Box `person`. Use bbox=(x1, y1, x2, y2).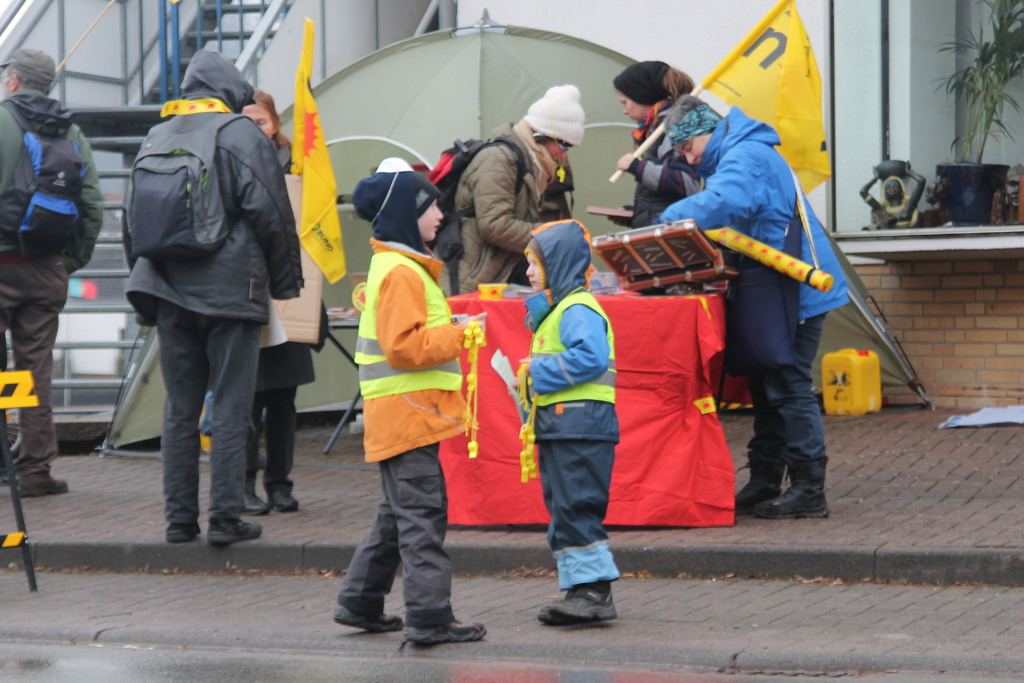
bbox=(447, 78, 582, 300).
